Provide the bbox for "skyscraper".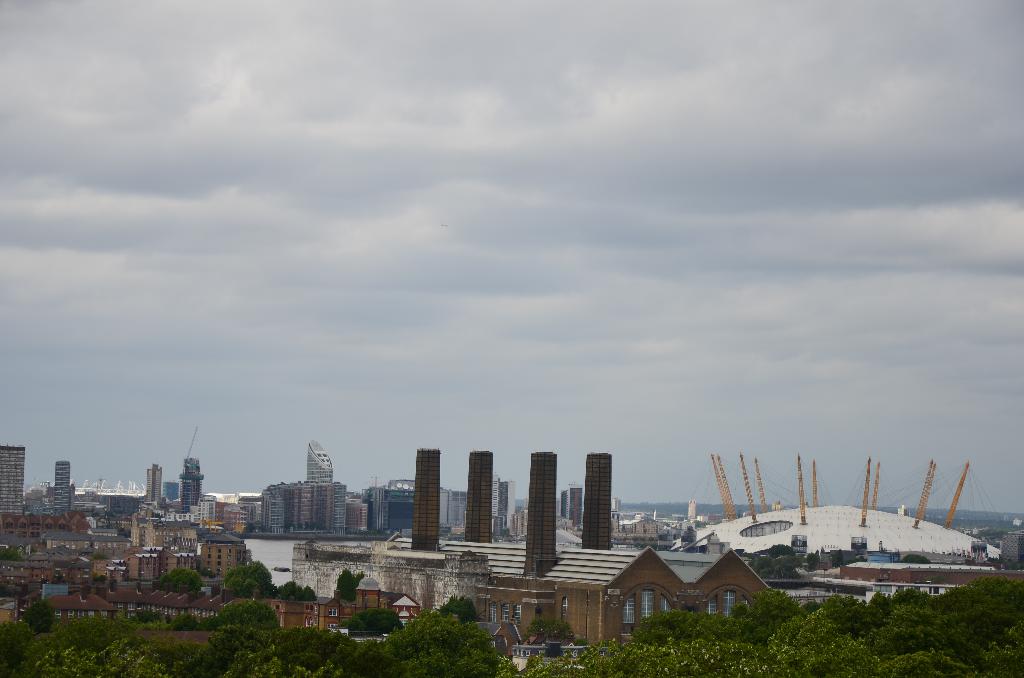
[561,494,572,523].
